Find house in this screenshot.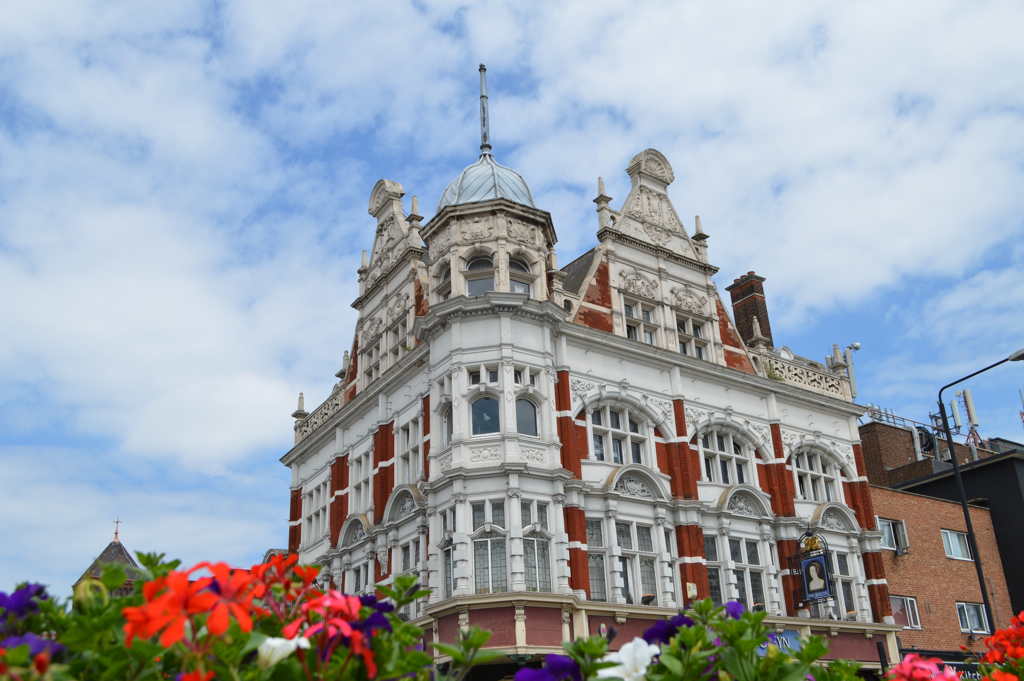
The bounding box for house is box(855, 422, 1023, 679).
